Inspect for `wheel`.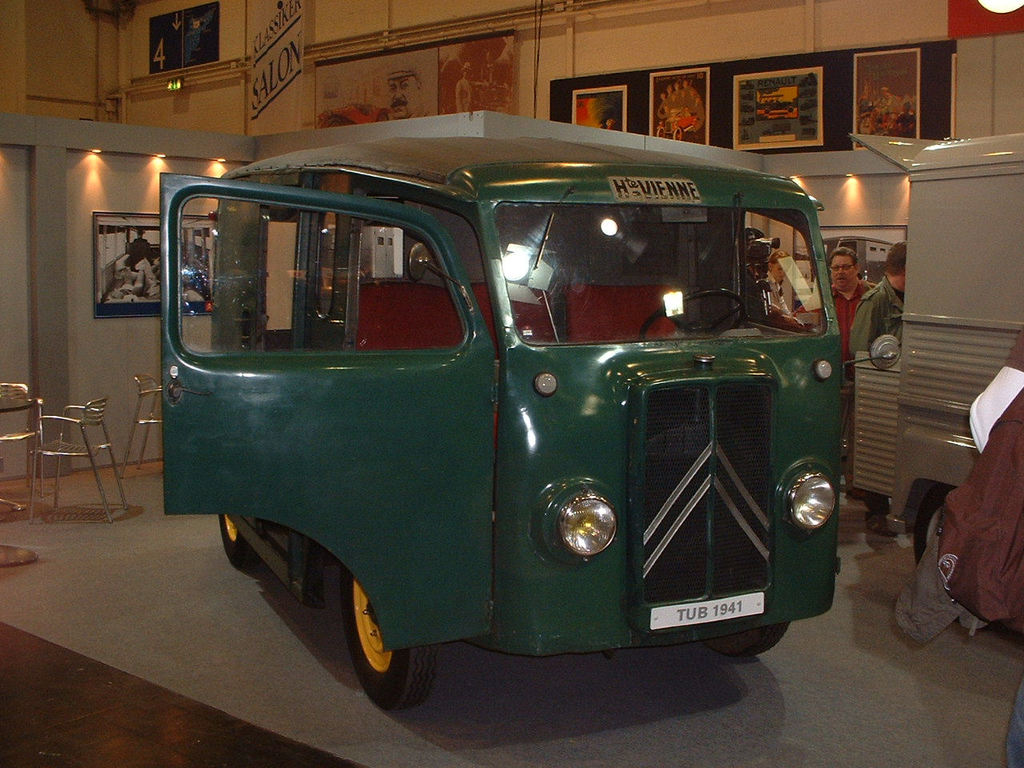
Inspection: Rect(314, 571, 403, 701).
